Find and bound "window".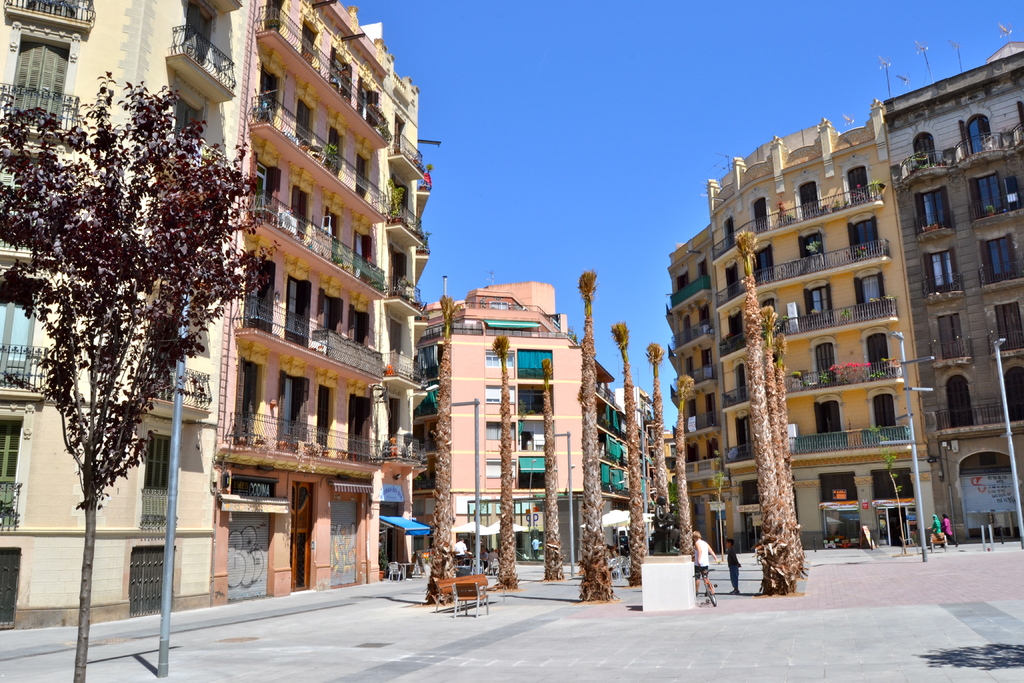
Bound: Rect(721, 313, 741, 343).
